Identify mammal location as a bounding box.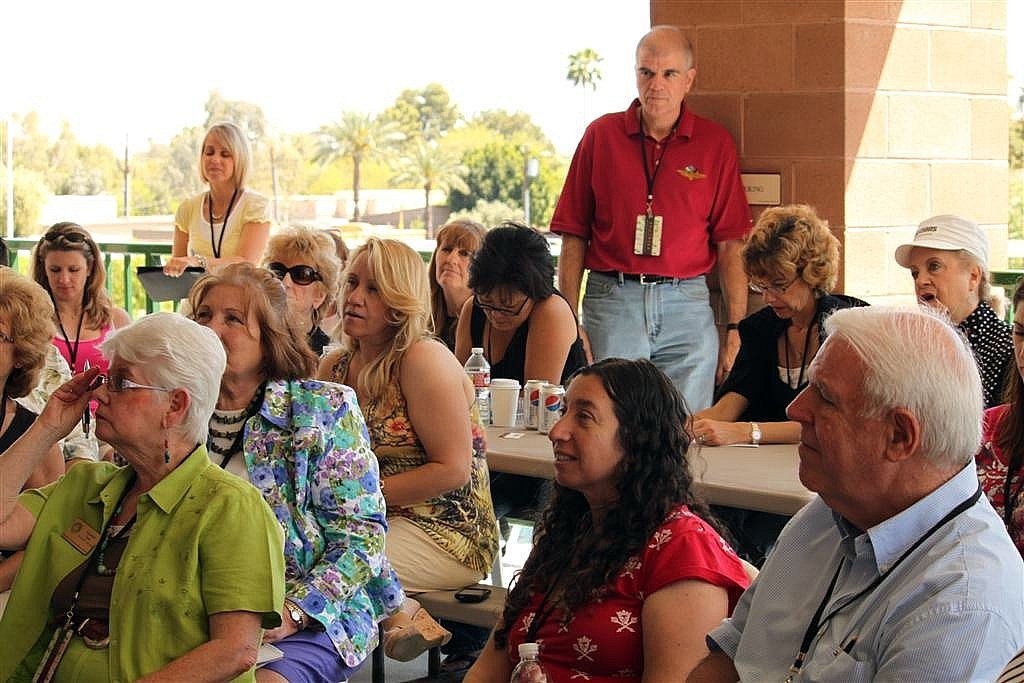
l=680, t=298, r=1023, b=682.
